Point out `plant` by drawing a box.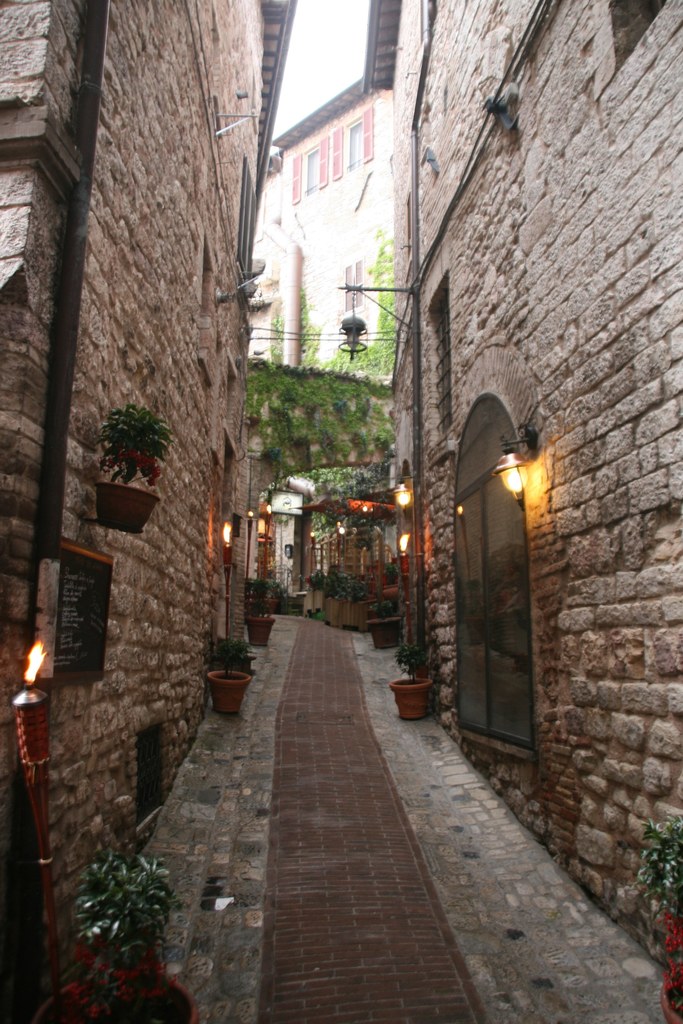
locate(363, 603, 391, 625).
